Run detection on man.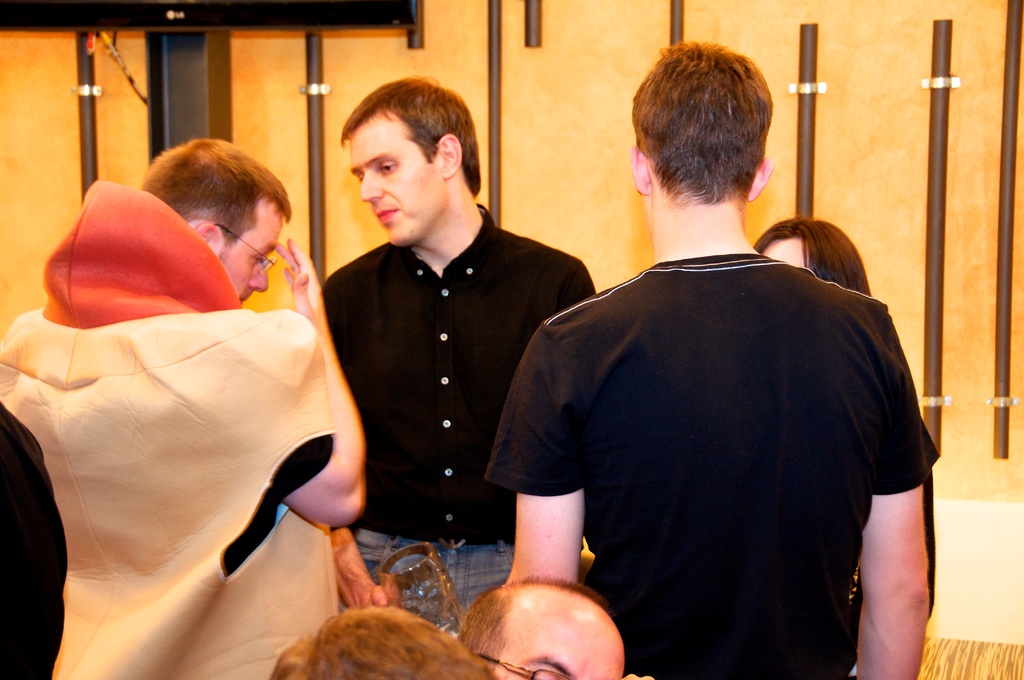
Result: locate(459, 571, 654, 679).
